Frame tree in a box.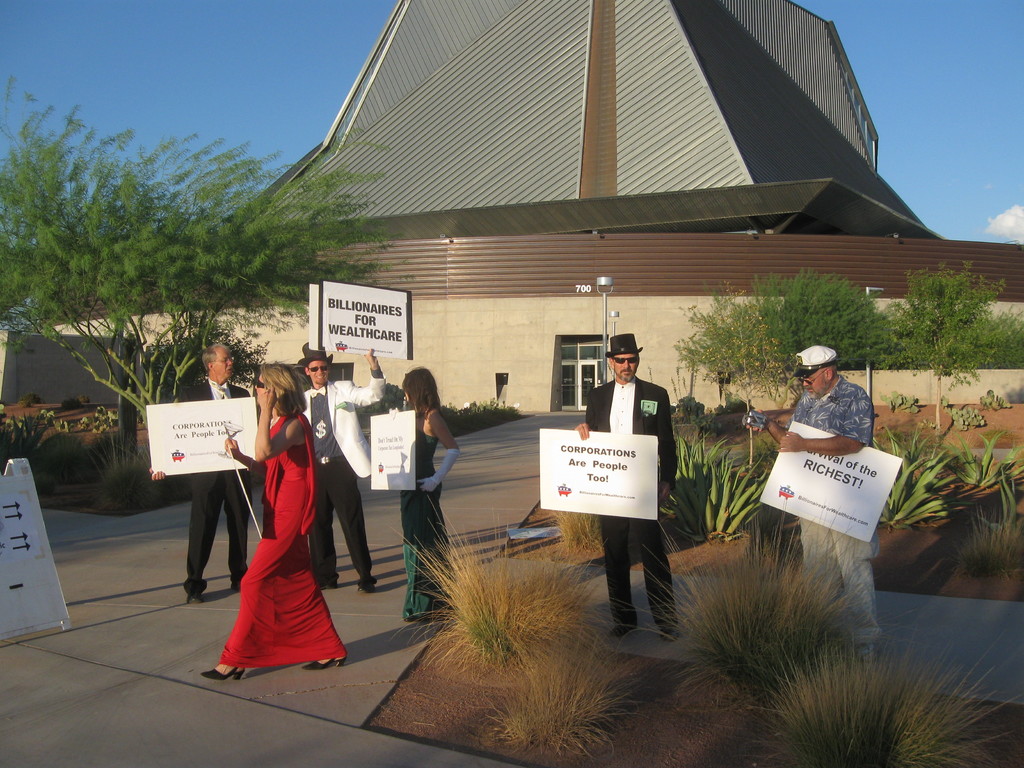
{"x1": 879, "y1": 268, "x2": 1023, "y2": 404}.
